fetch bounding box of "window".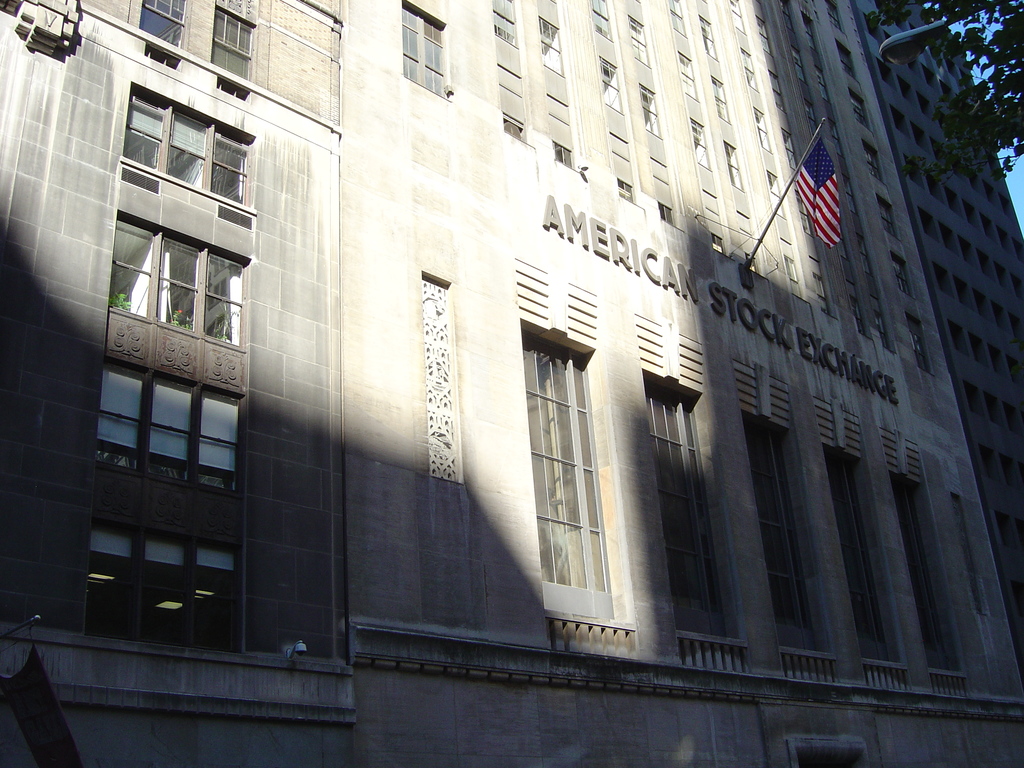
Bbox: rect(784, 129, 804, 169).
